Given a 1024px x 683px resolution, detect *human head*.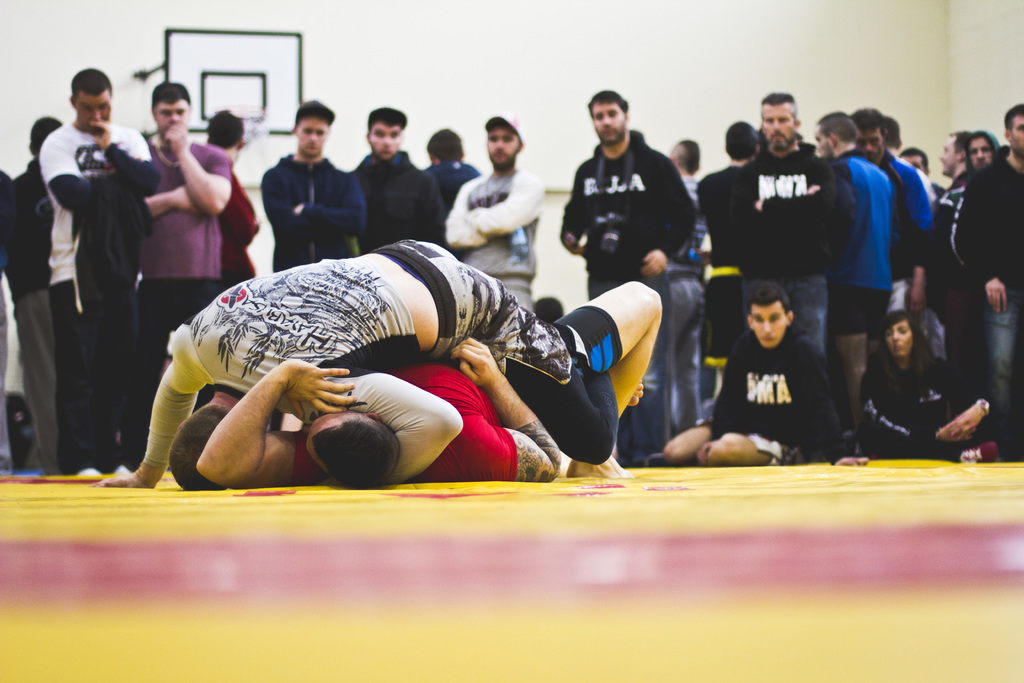
crop(149, 82, 193, 135).
